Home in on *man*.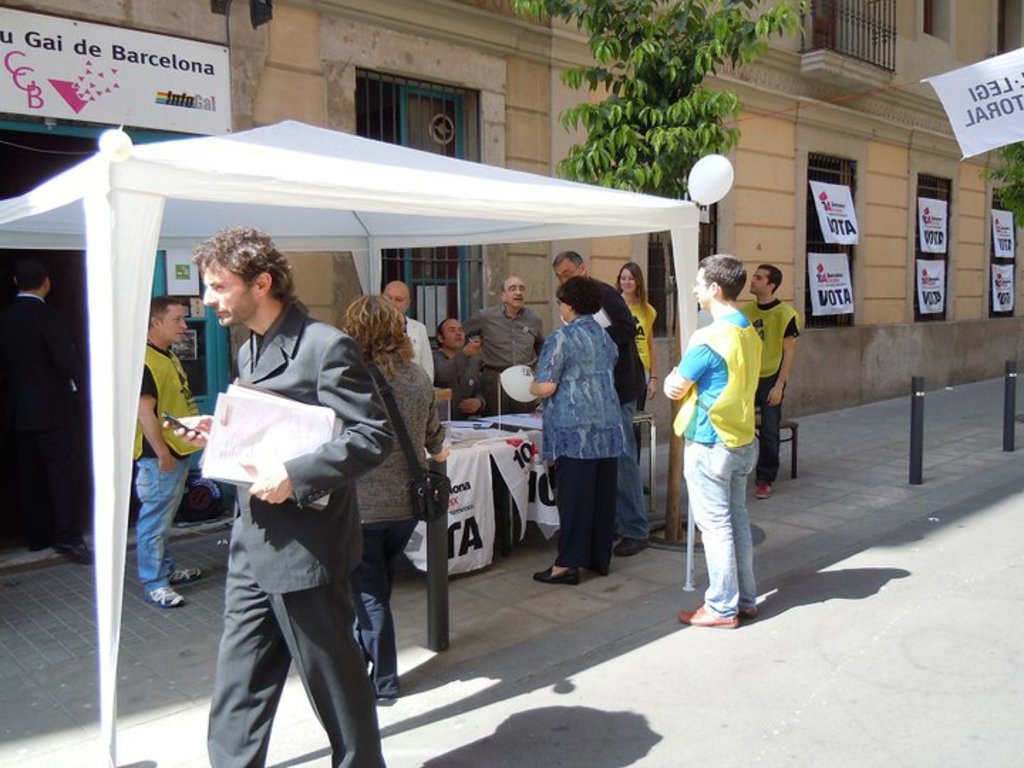
Homed in at bbox=[735, 266, 798, 505].
